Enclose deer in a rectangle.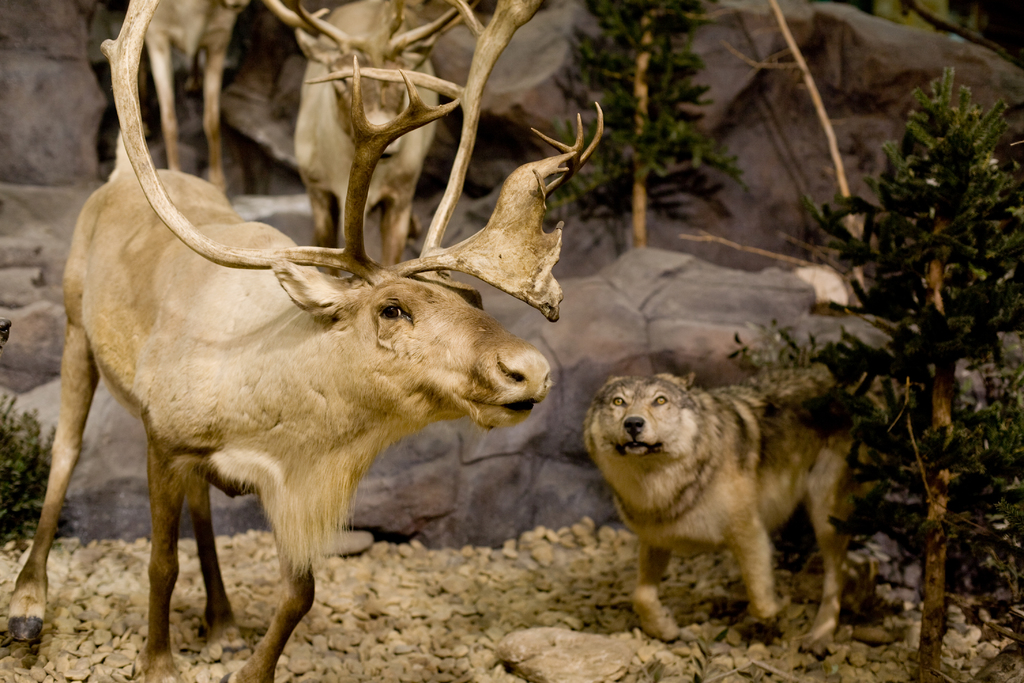
140, 0, 246, 192.
